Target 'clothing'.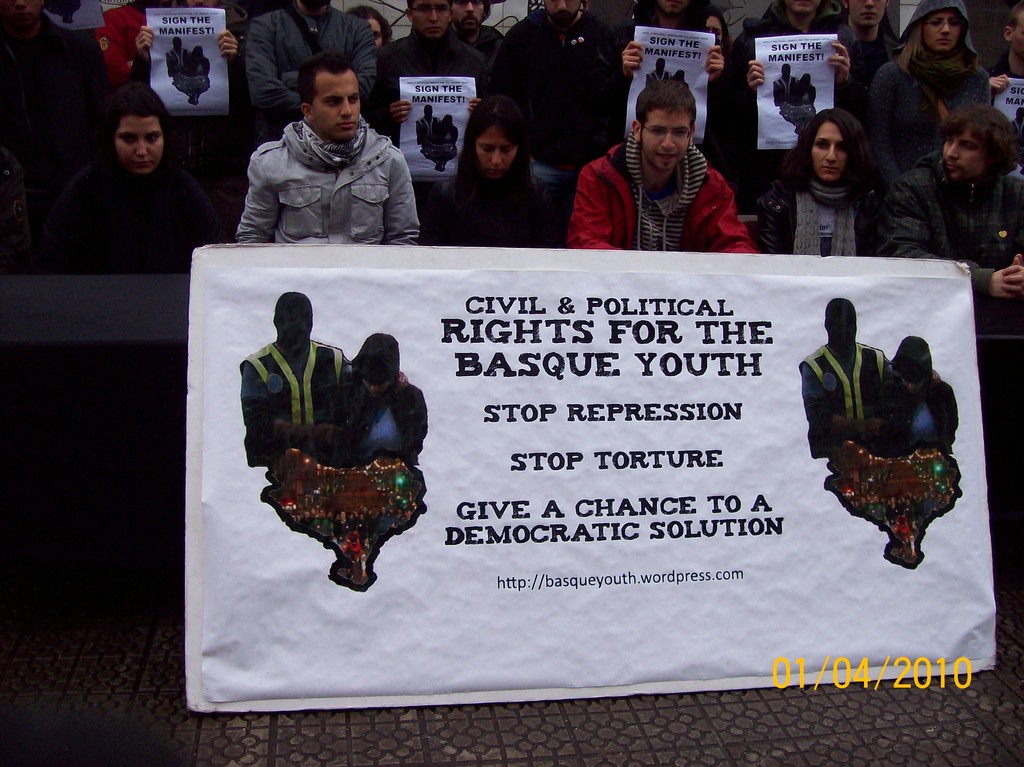
Target region: 801 348 895 431.
